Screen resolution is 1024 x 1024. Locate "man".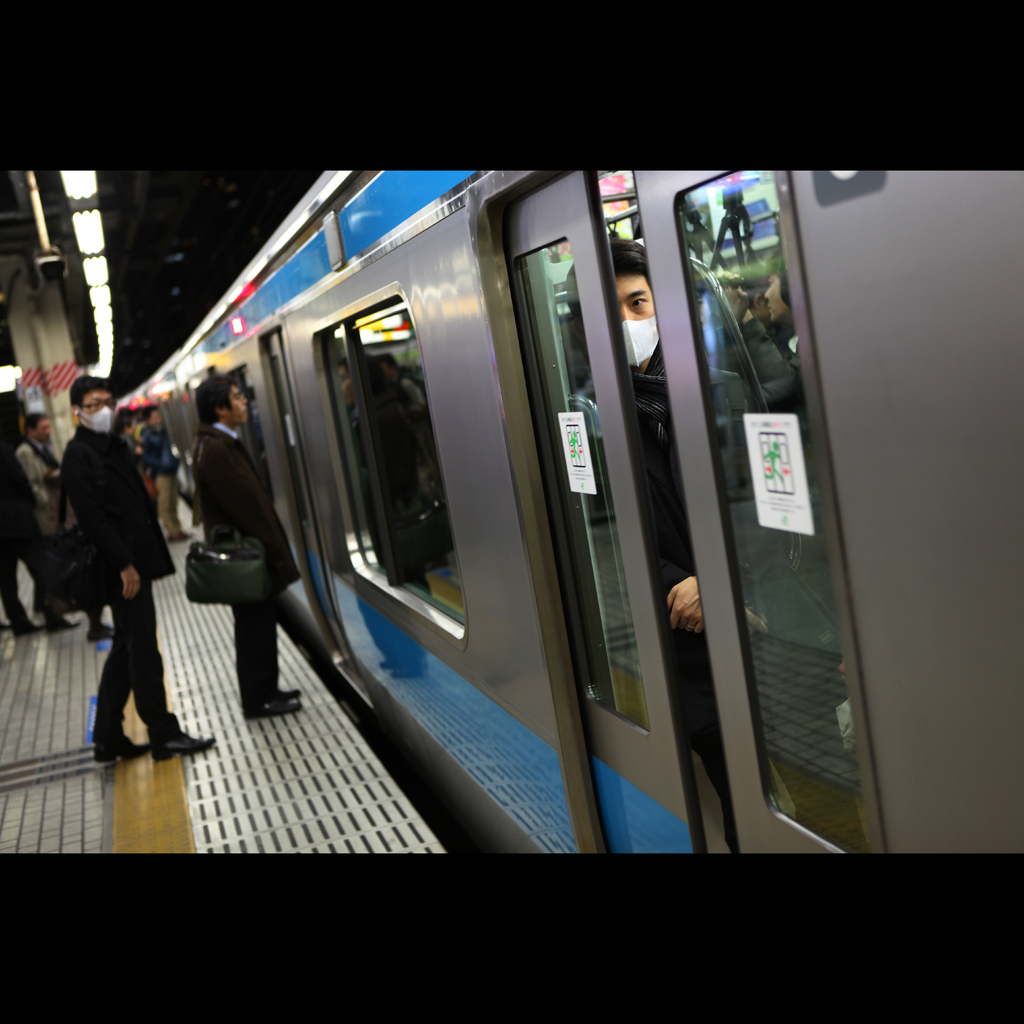
<box>563,234,800,861</box>.
